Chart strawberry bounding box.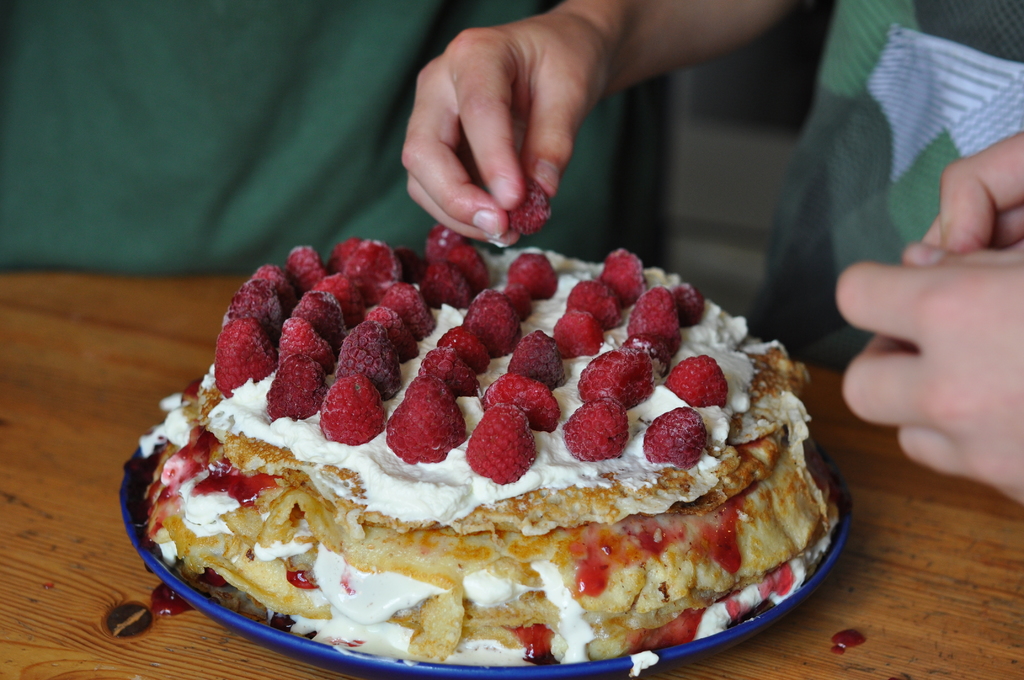
Charted: 471/410/536/490.
